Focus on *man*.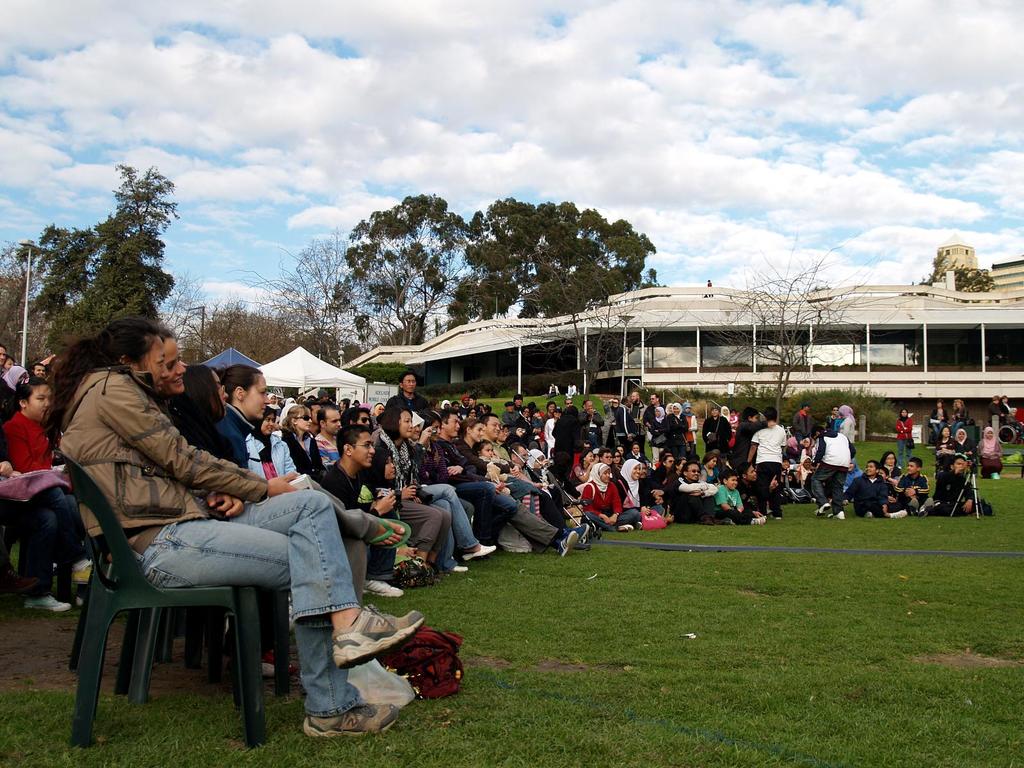
Focused at {"left": 382, "top": 374, "right": 428, "bottom": 417}.
